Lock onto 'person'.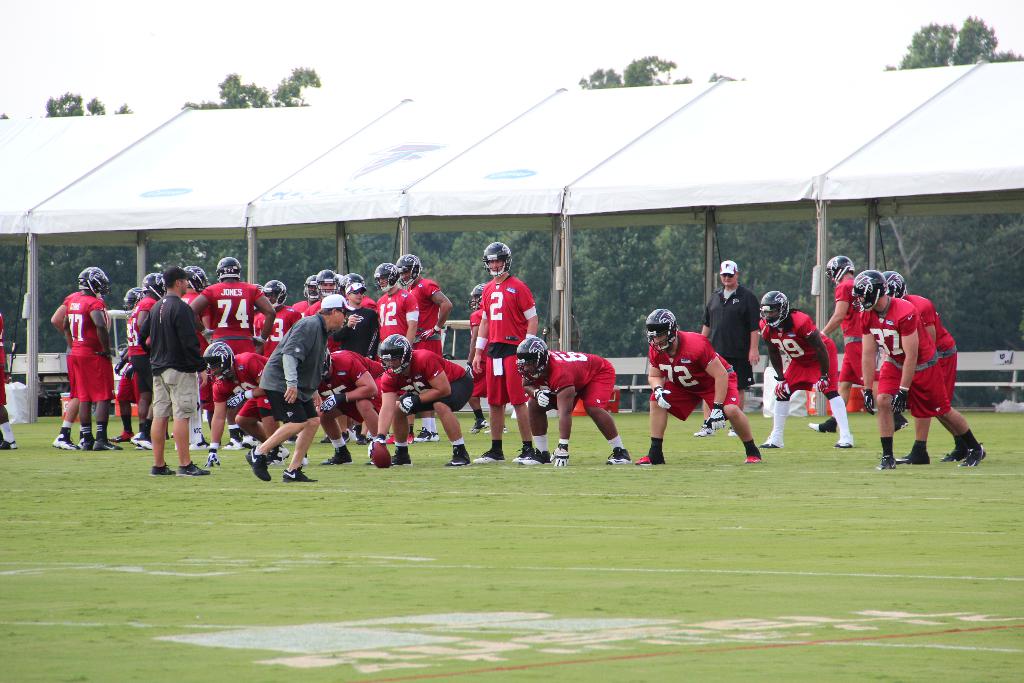
Locked: (x1=238, y1=295, x2=344, y2=484).
